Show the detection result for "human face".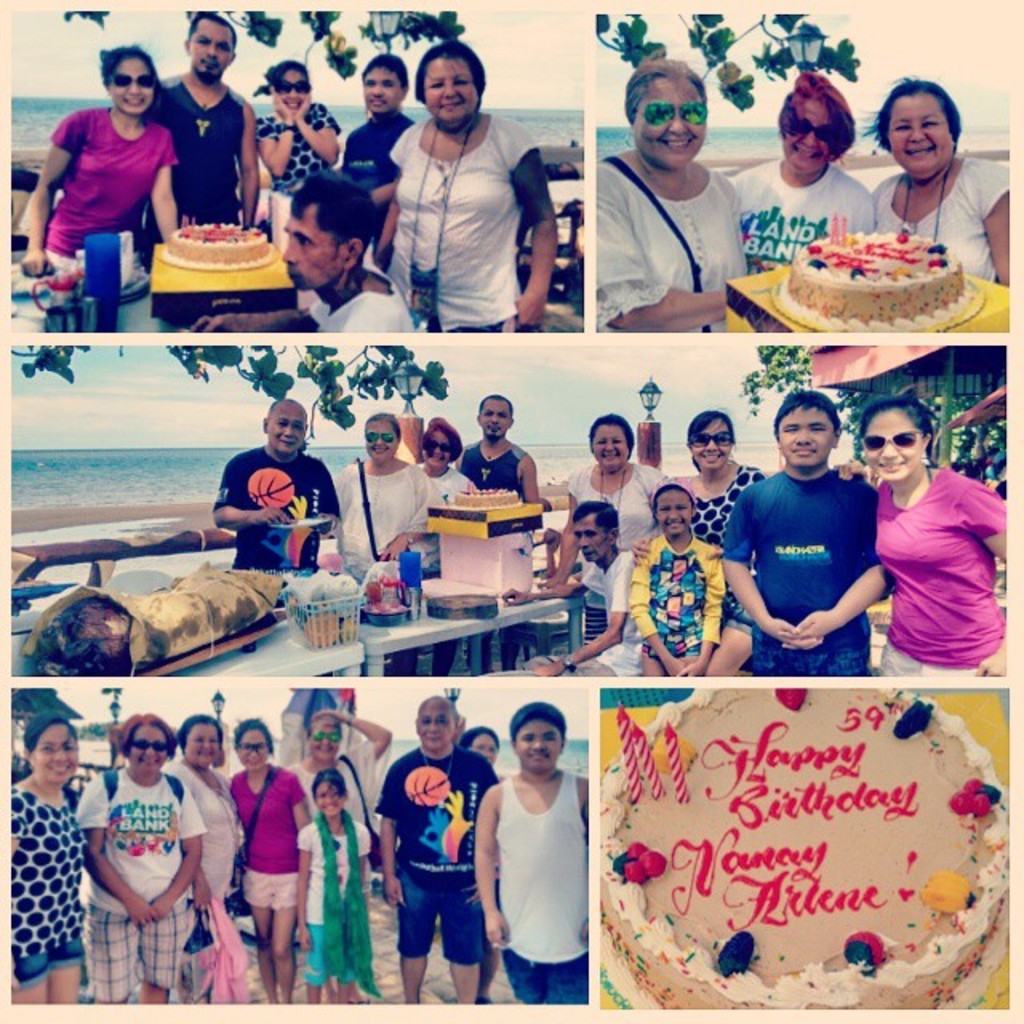
186, 726, 219, 765.
